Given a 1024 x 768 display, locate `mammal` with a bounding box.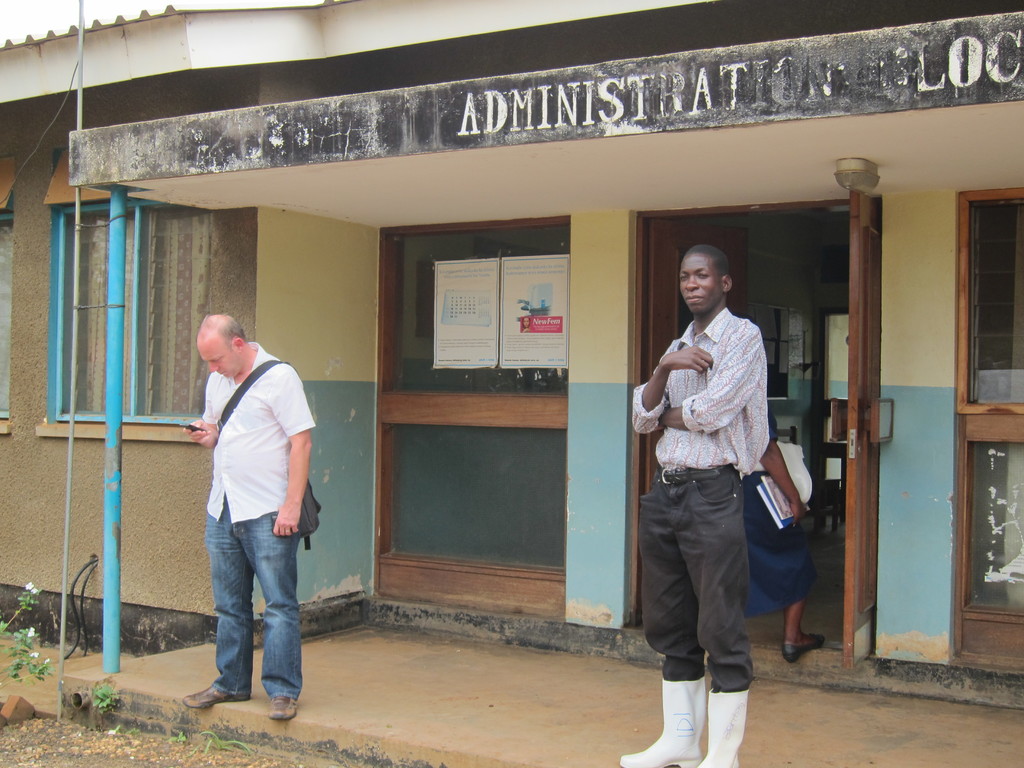
Located: rect(182, 312, 317, 721).
